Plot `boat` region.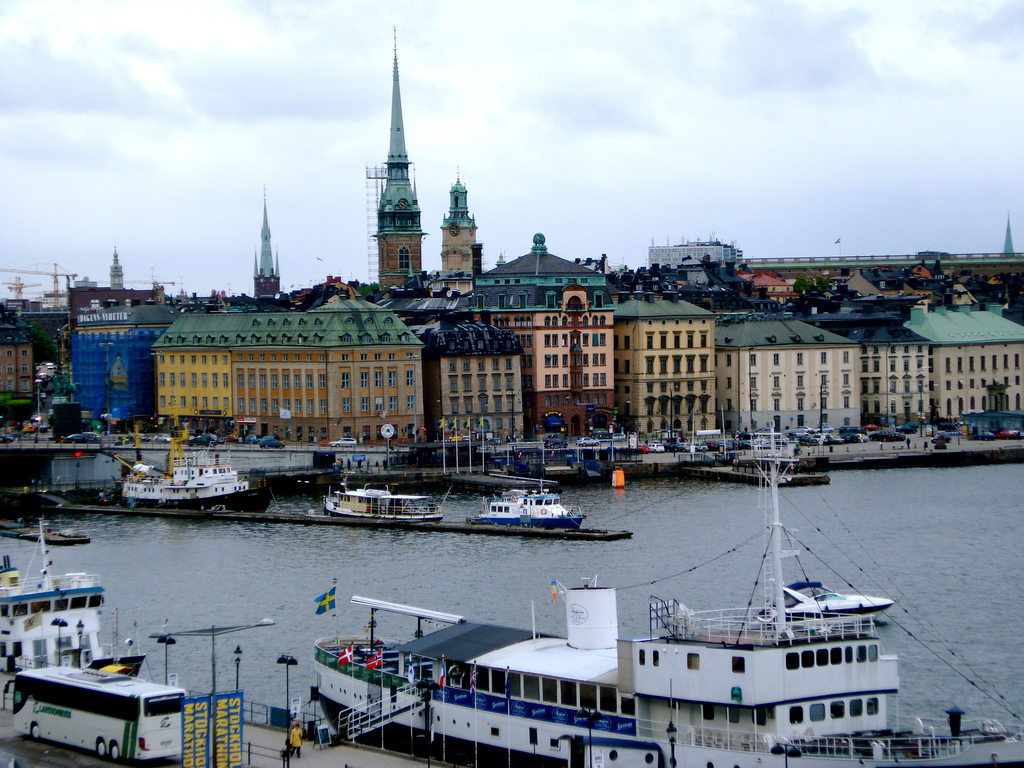
Plotted at [left=104, top=447, right=267, bottom=516].
